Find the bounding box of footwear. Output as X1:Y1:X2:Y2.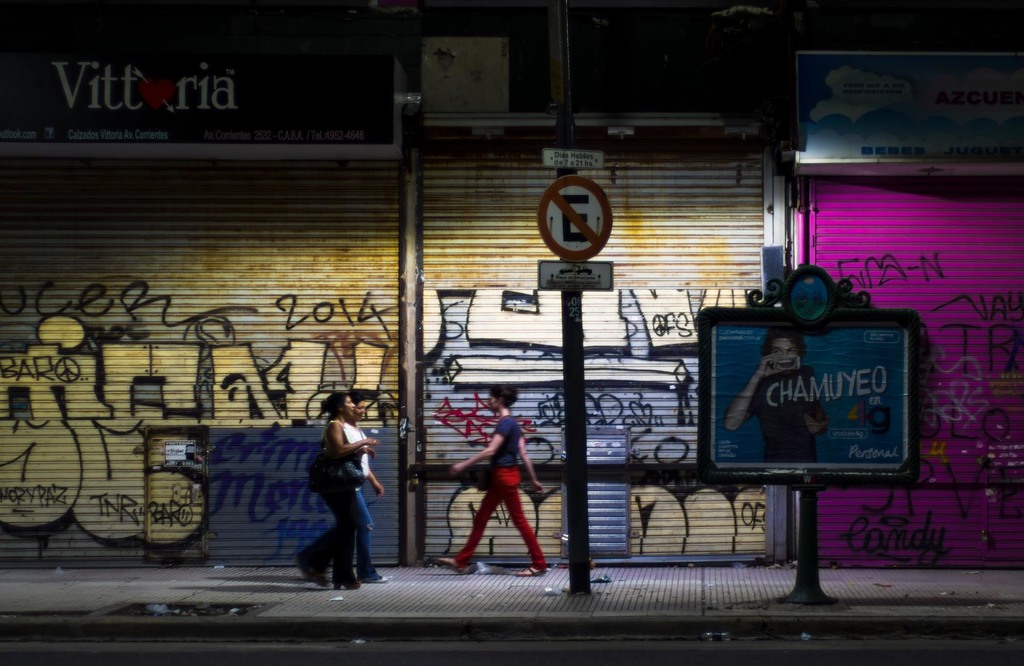
337:574:365:590.
